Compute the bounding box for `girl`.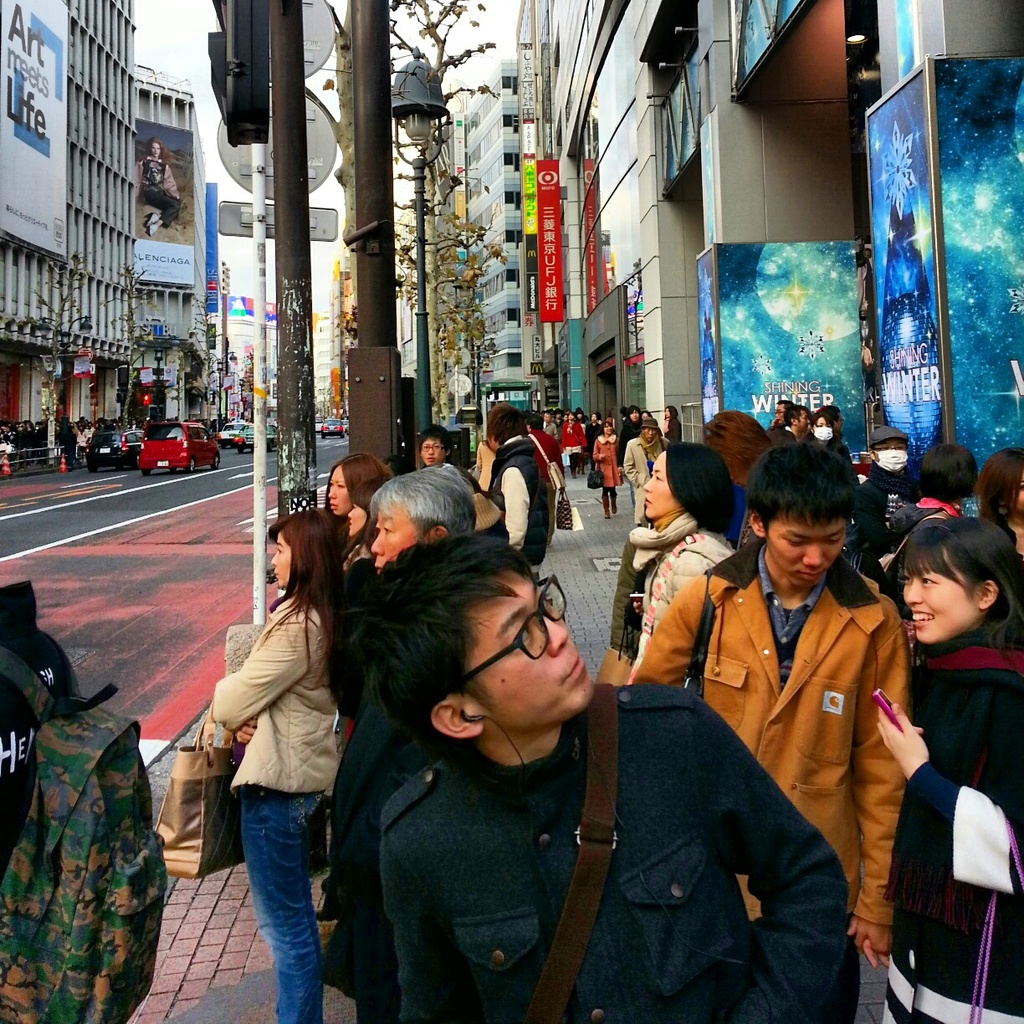
(661, 408, 675, 435).
